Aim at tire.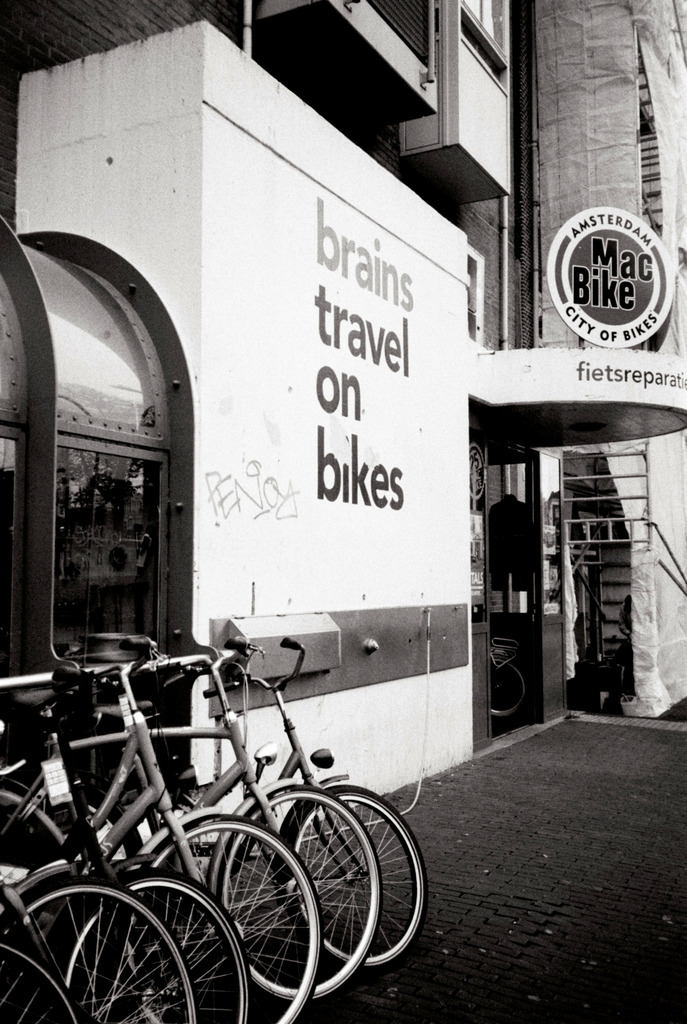
Aimed at <box>1,869,200,1023</box>.
